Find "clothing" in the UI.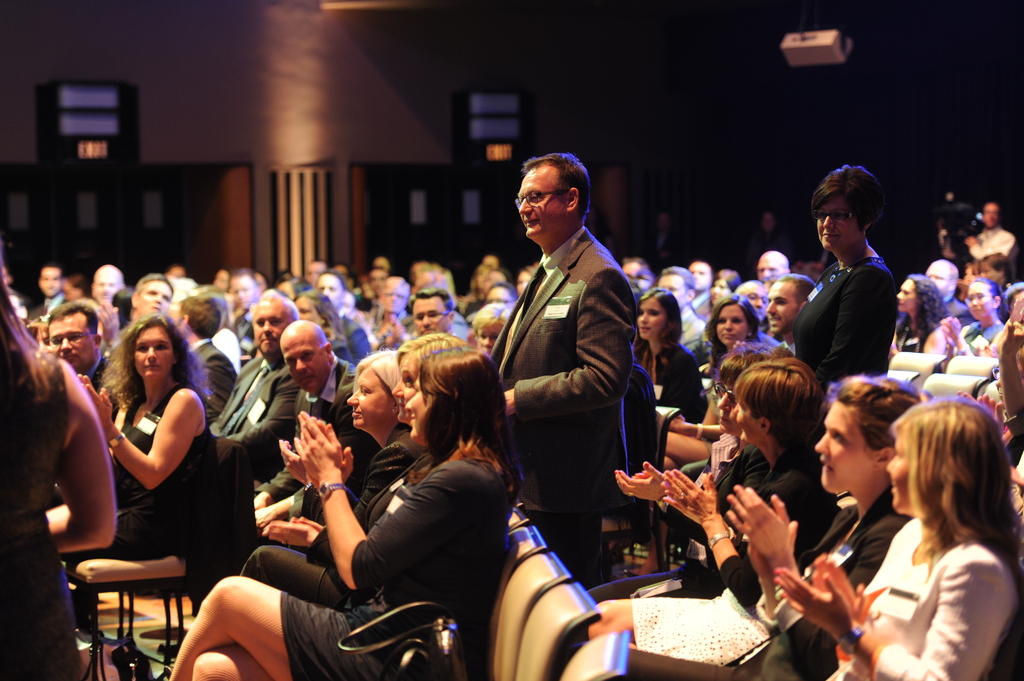
UI element at bbox=(280, 451, 515, 680).
